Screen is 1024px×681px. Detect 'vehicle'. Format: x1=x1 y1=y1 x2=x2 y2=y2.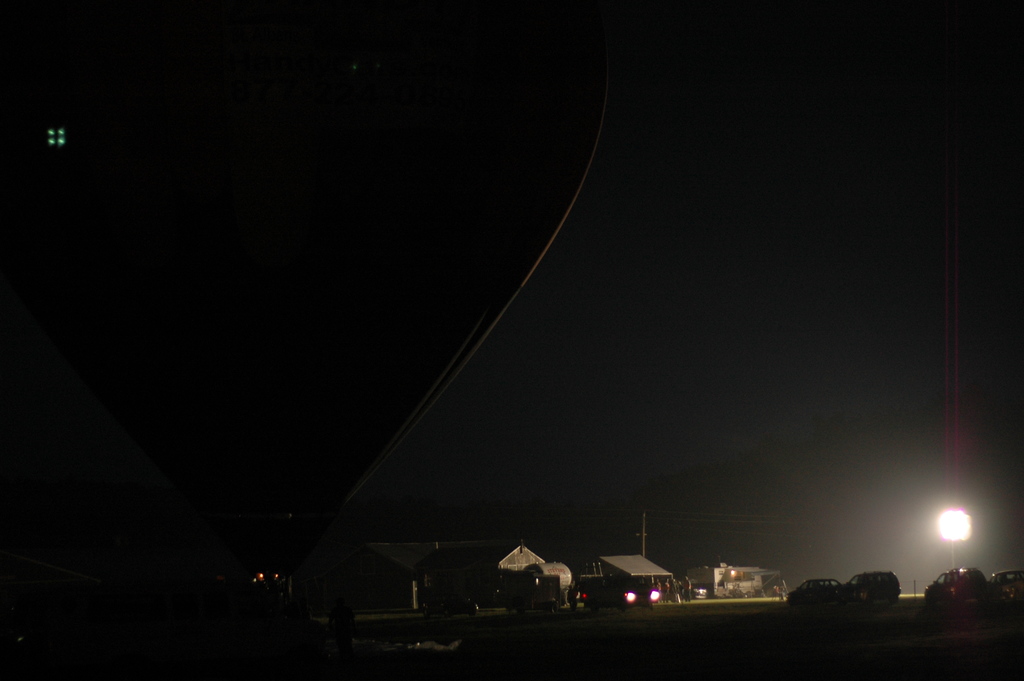
x1=924 y1=568 x2=989 y2=601.
